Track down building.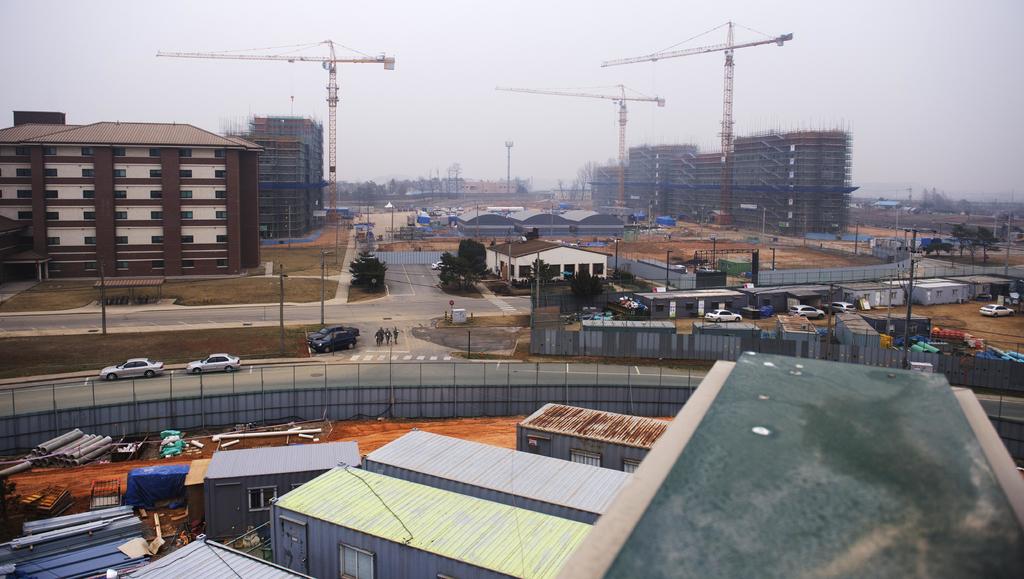
Tracked to bbox(483, 238, 609, 286).
